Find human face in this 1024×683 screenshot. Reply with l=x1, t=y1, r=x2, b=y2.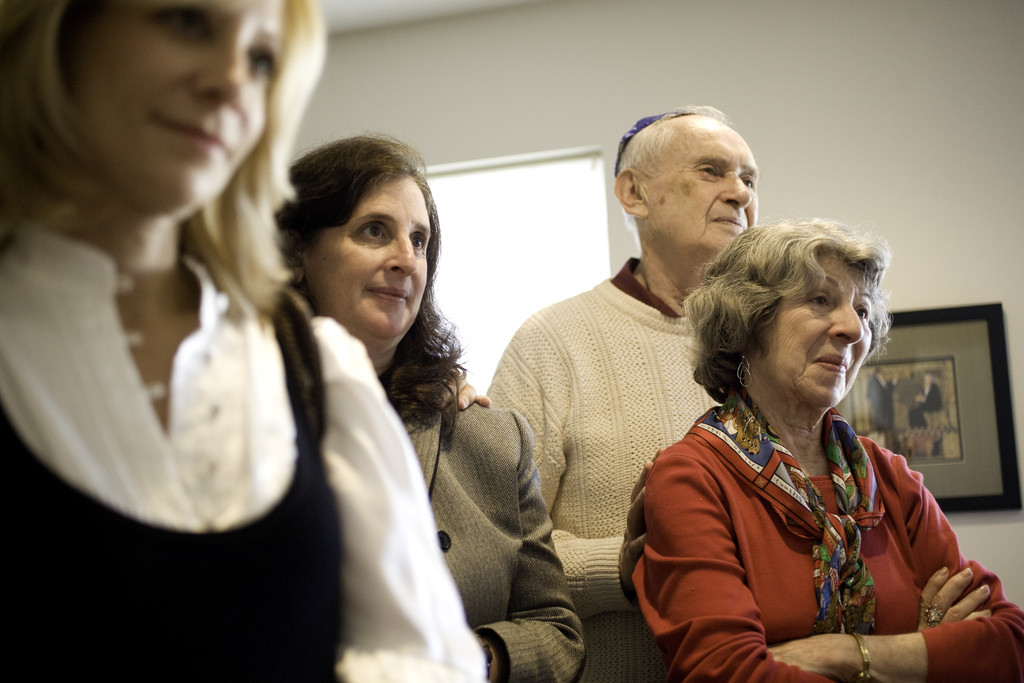
l=296, t=177, r=432, b=336.
